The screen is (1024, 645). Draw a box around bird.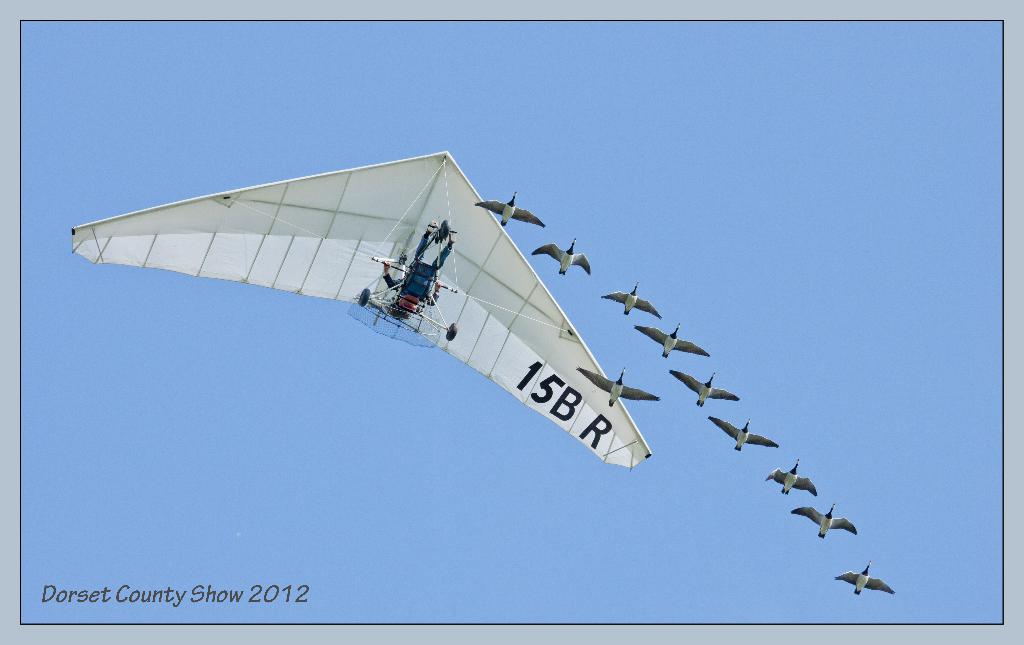
(left=787, top=499, right=860, bottom=539).
